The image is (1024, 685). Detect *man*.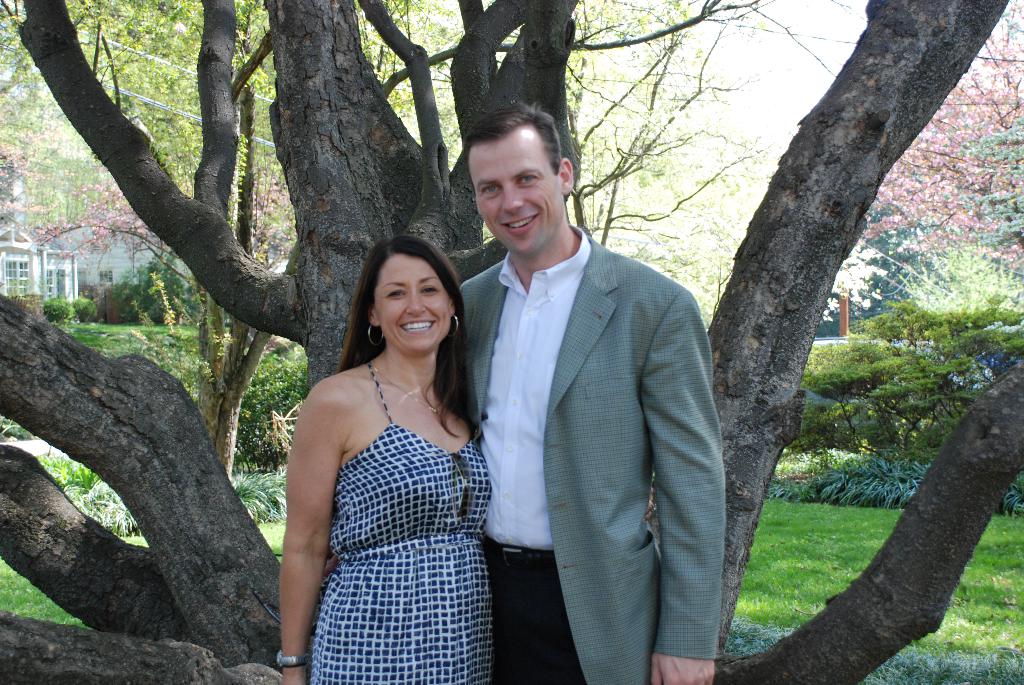
Detection: {"left": 443, "top": 106, "right": 718, "bottom": 672}.
